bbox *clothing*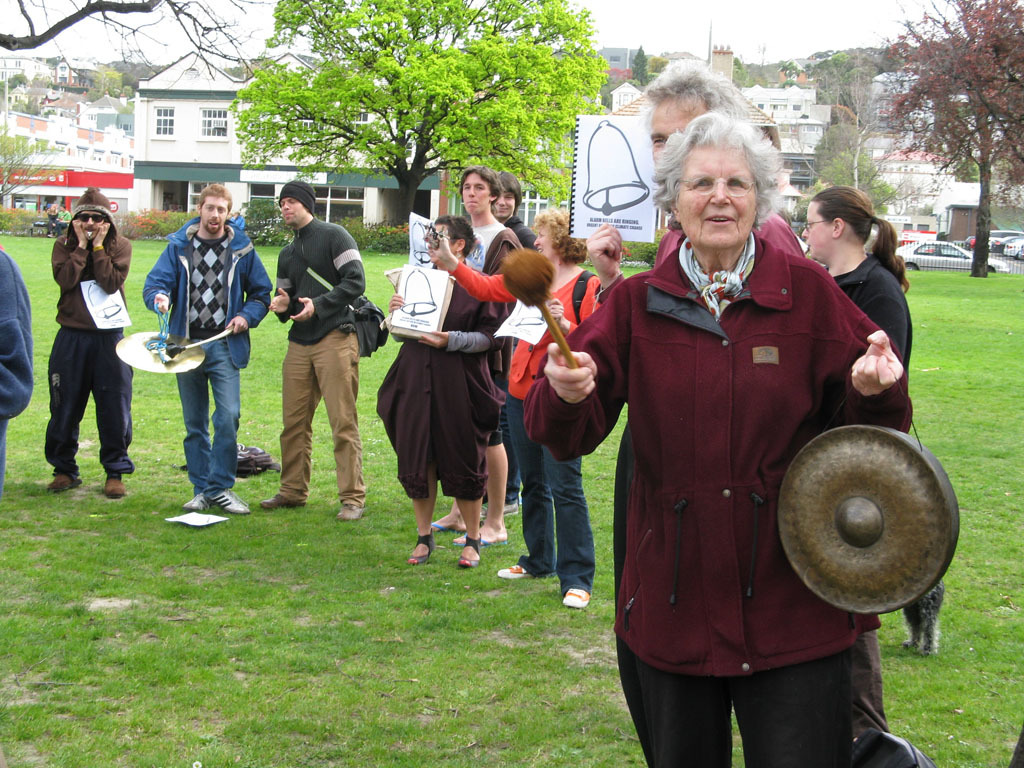
BBox(140, 214, 272, 494)
